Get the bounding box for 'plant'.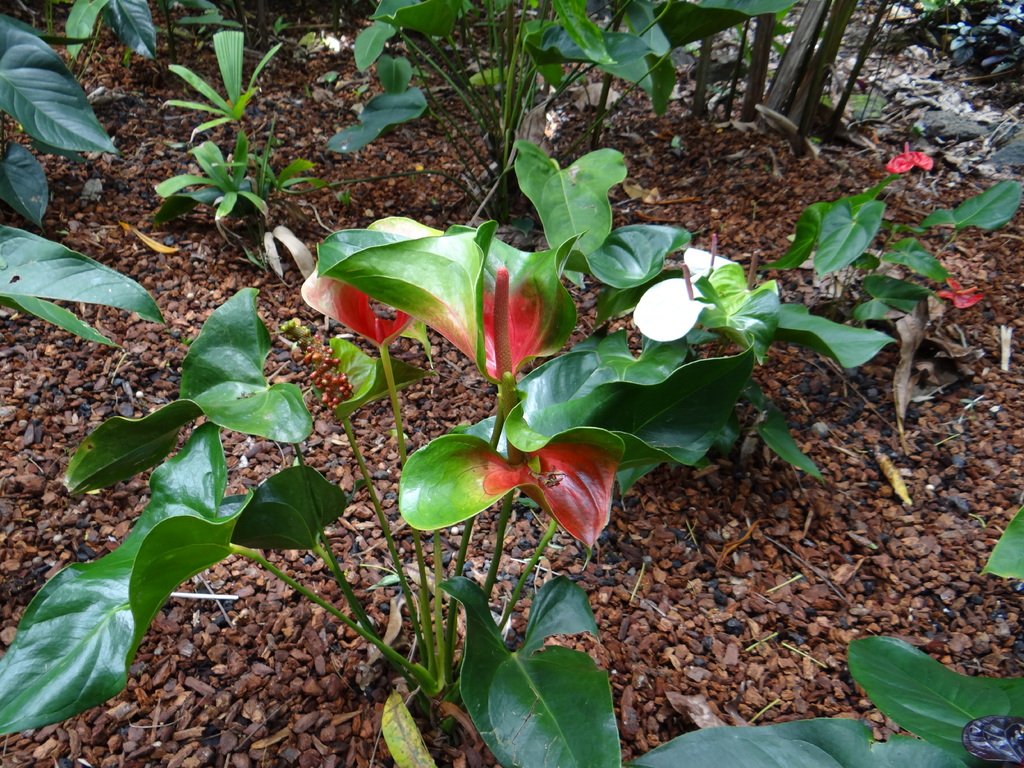
[141, 126, 319, 225].
